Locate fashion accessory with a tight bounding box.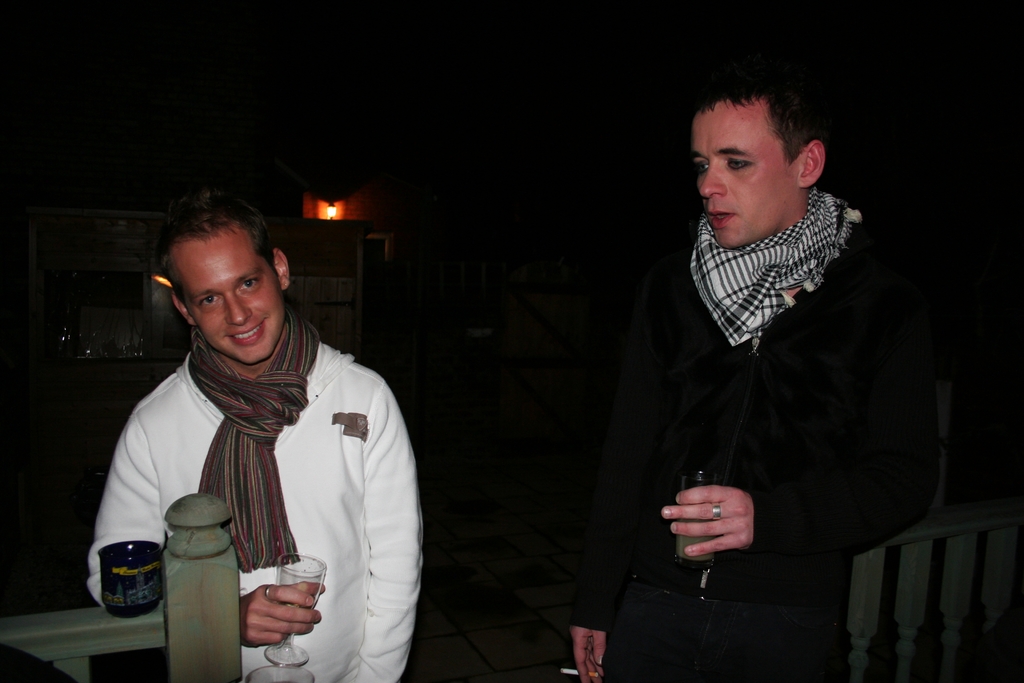
x1=712 y1=506 x2=722 y2=519.
